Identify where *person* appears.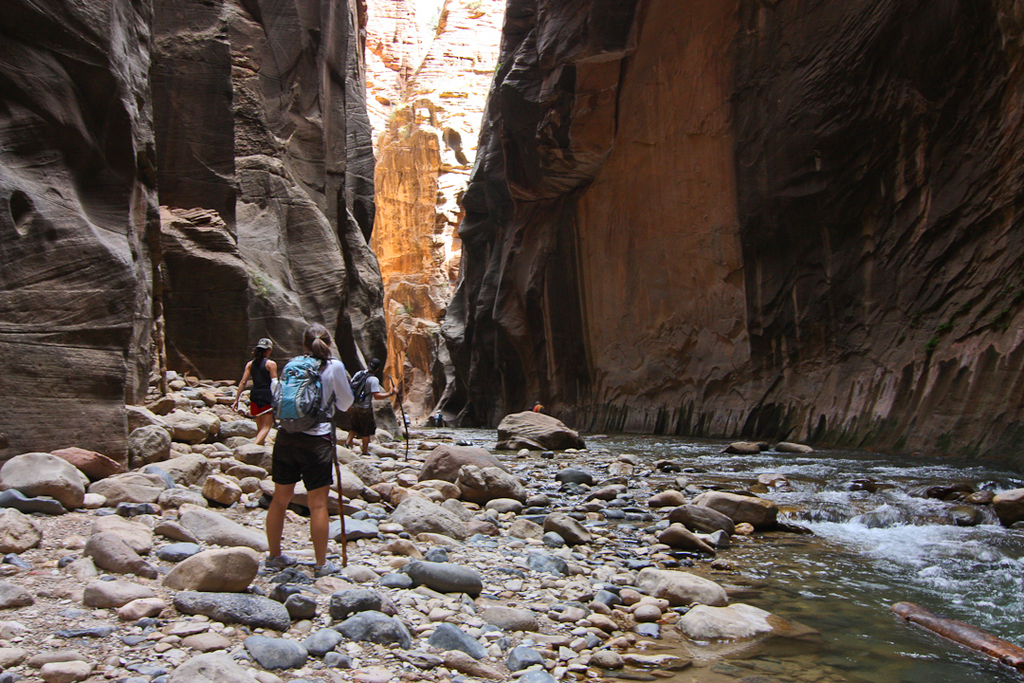
Appears at rect(352, 360, 398, 449).
